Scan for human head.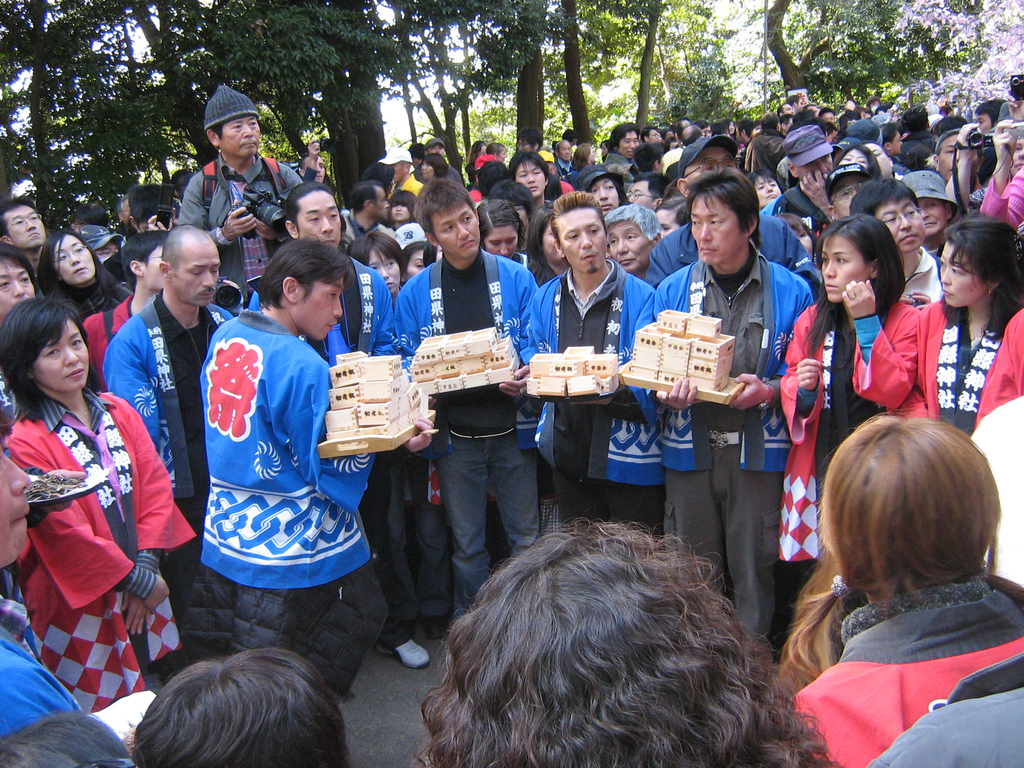
Scan result: <bbox>486, 142, 506, 157</bbox>.
